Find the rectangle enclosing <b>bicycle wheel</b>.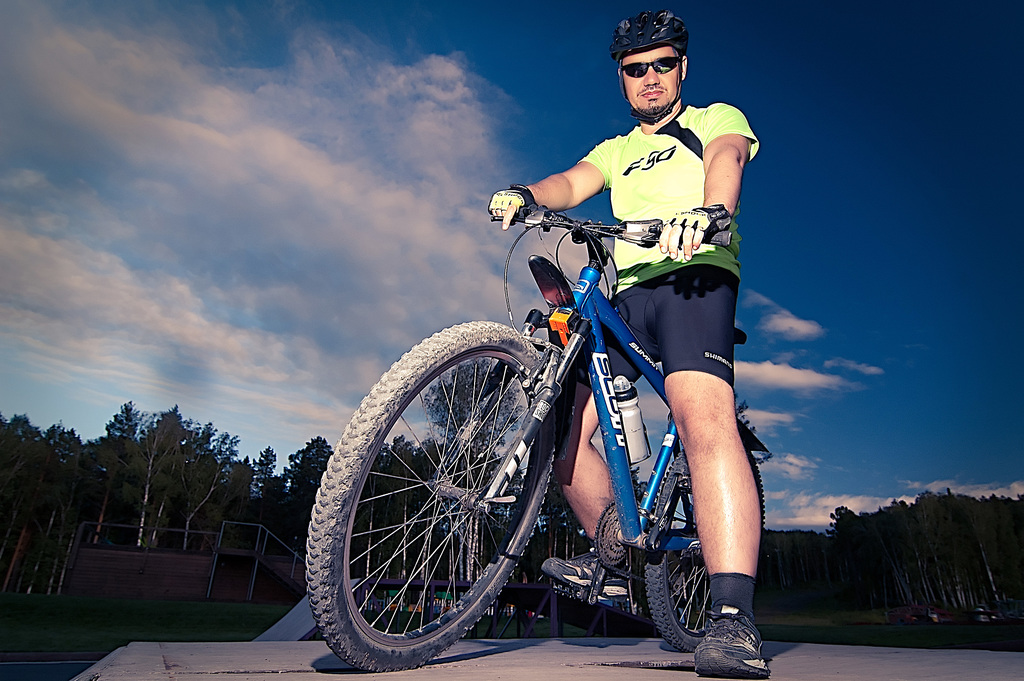
box(325, 336, 569, 666).
